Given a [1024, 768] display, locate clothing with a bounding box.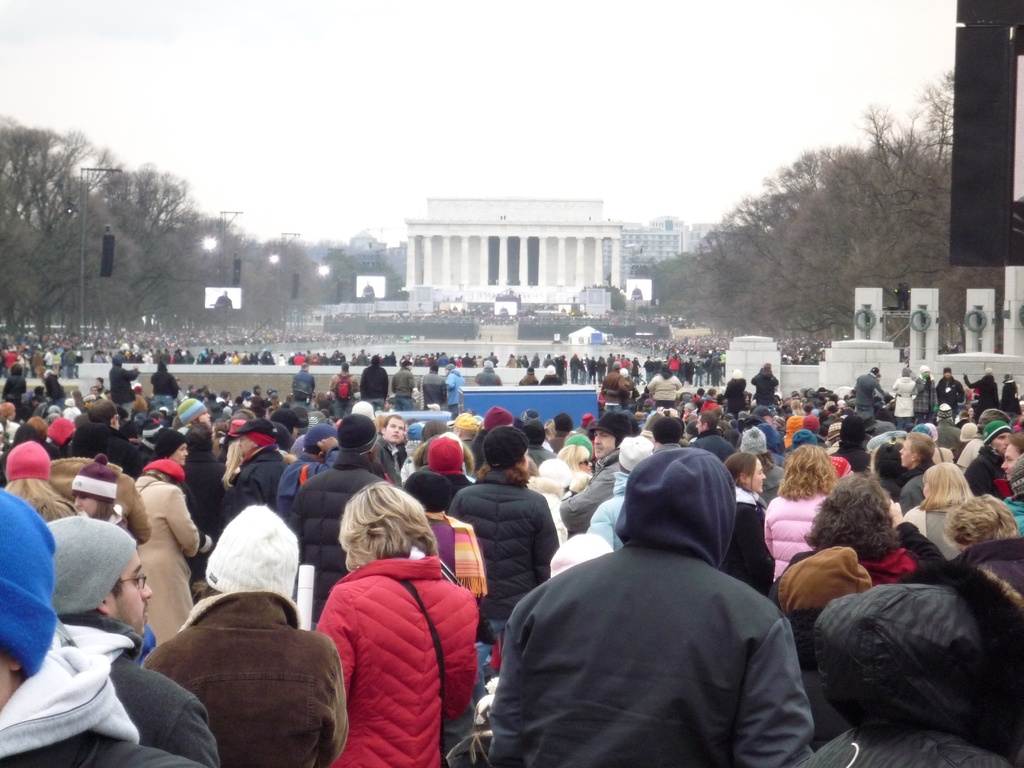
Located: rect(158, 368, 170, 396).
